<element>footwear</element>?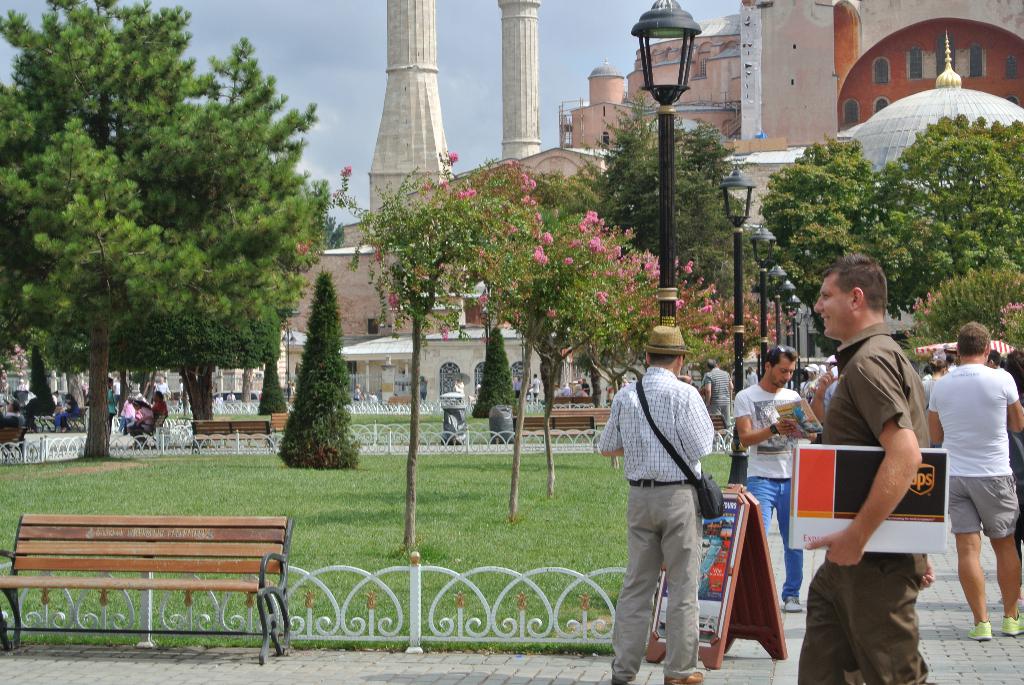
rect(612, 665, 636, 684)
